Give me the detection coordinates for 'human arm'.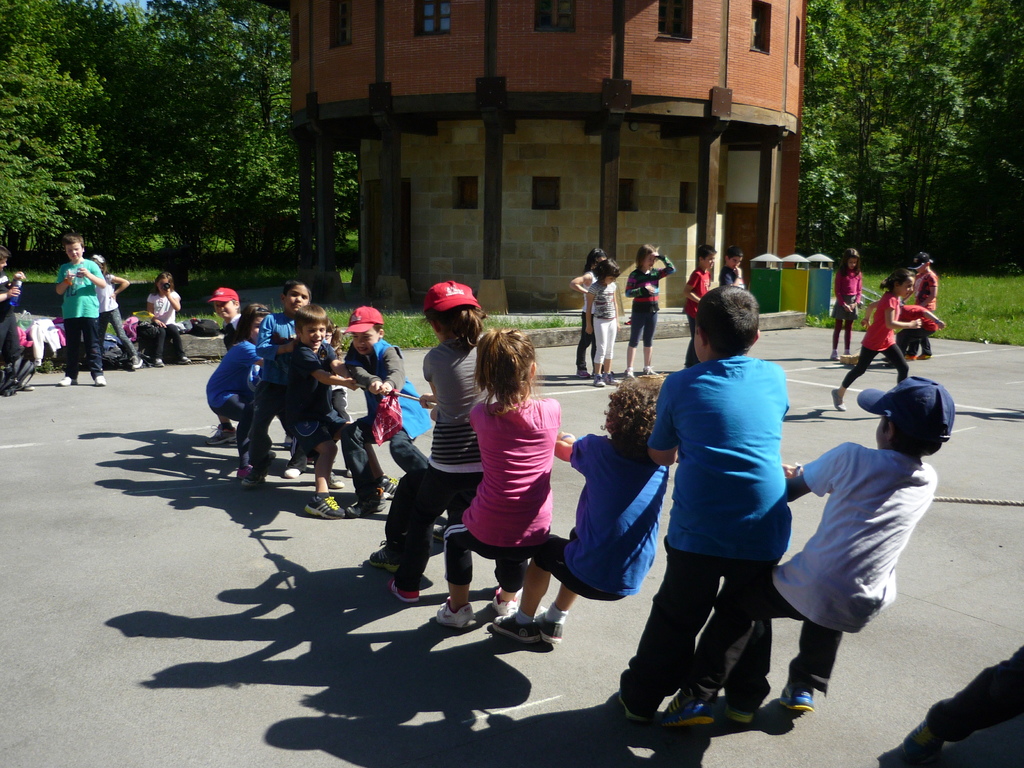
box=[73, 259, 106, 289].
